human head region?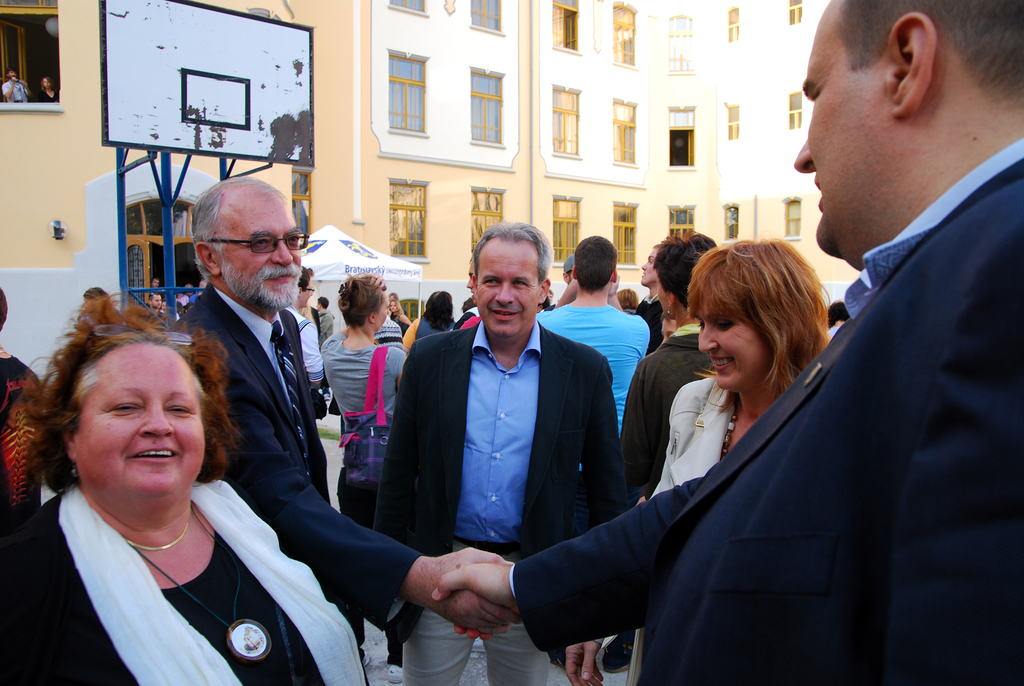
(x1=149, y1=293, x2=164, y2=308)
